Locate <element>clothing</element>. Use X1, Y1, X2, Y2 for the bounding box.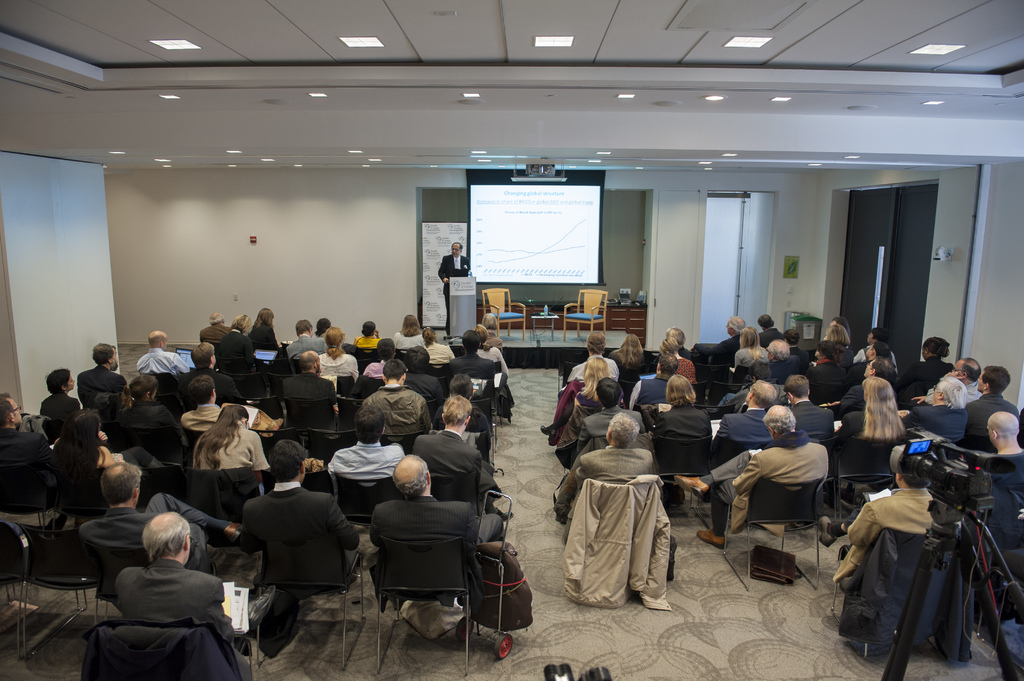
328, 436, 404, 483.
